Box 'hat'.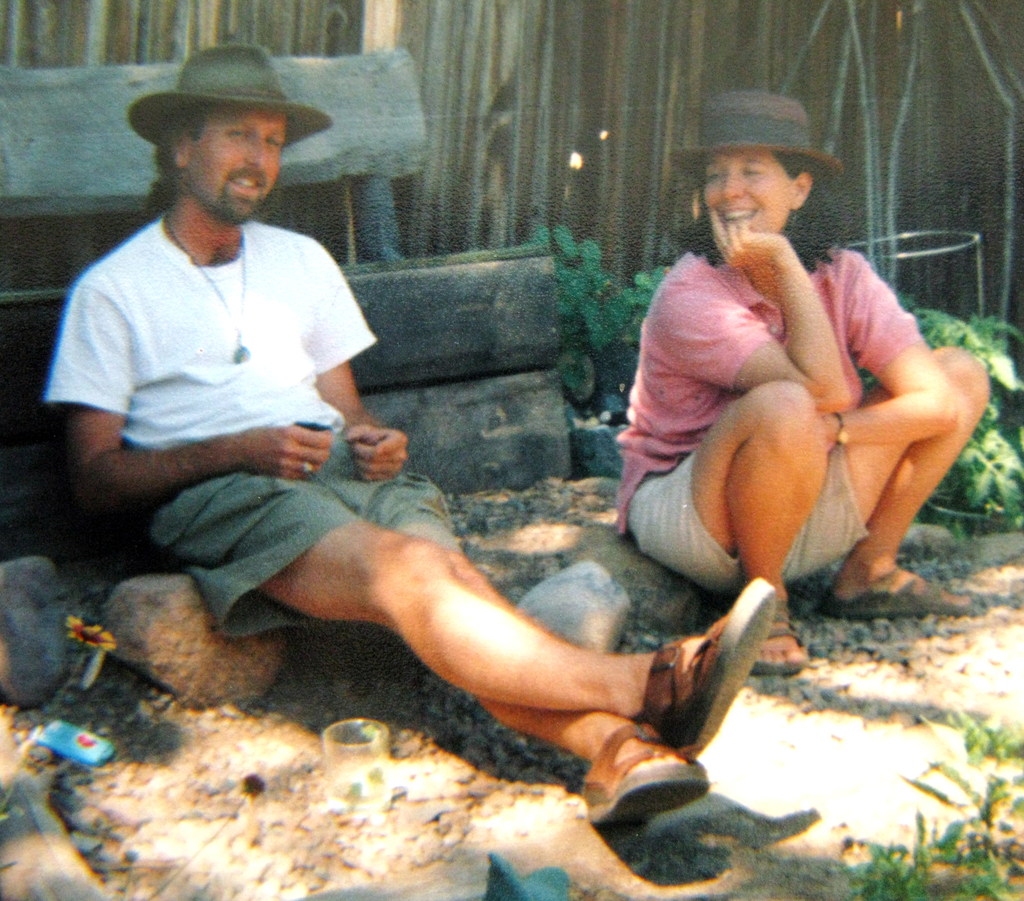
{"x1": 125, "y1": 49, "x2": 331, "y2": 151}.
